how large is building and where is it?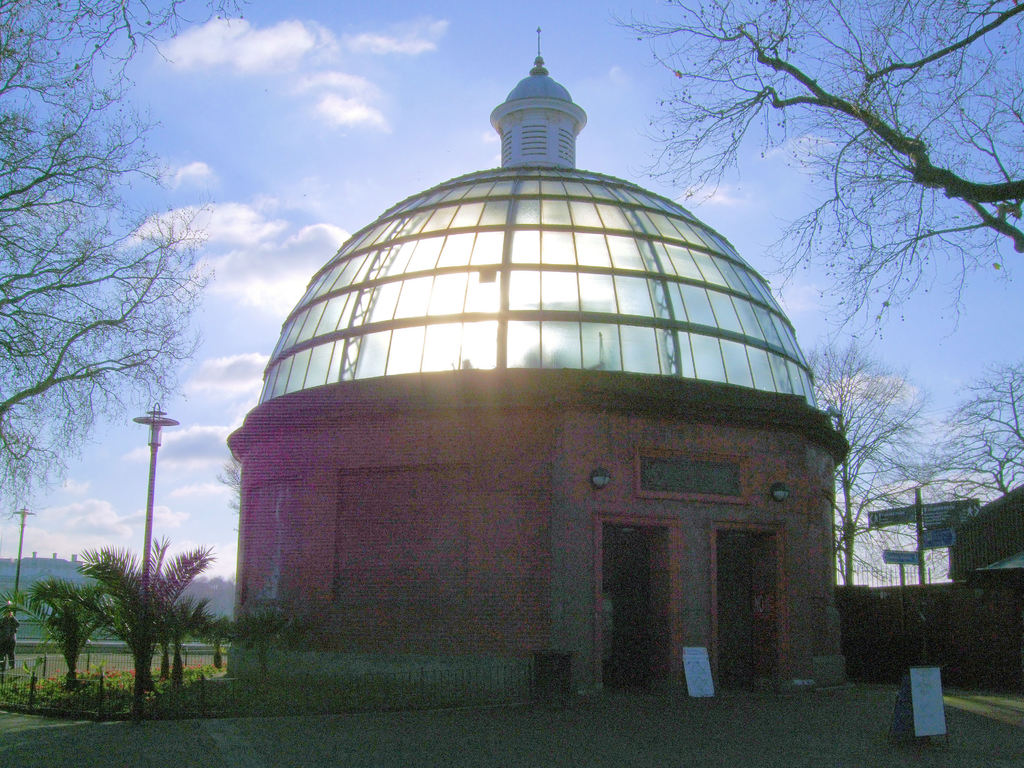
Bounding box: locate(858, 483, 1023, 685).
